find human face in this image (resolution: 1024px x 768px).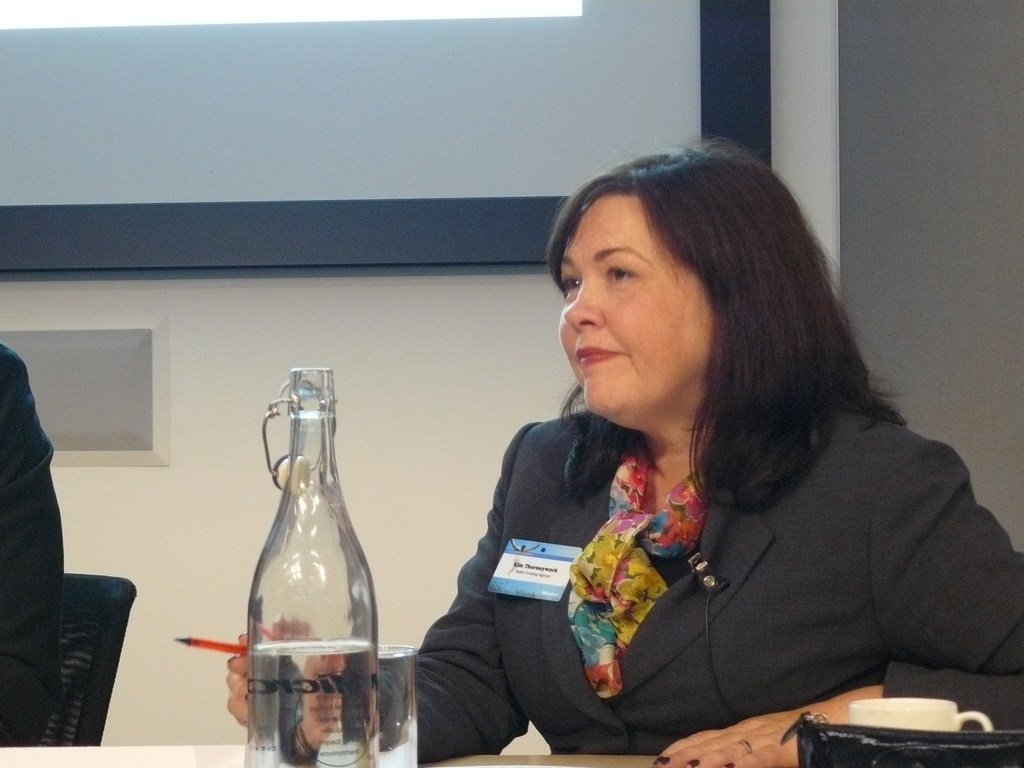
x1=555 y1=193 x2=719 y2=414.
